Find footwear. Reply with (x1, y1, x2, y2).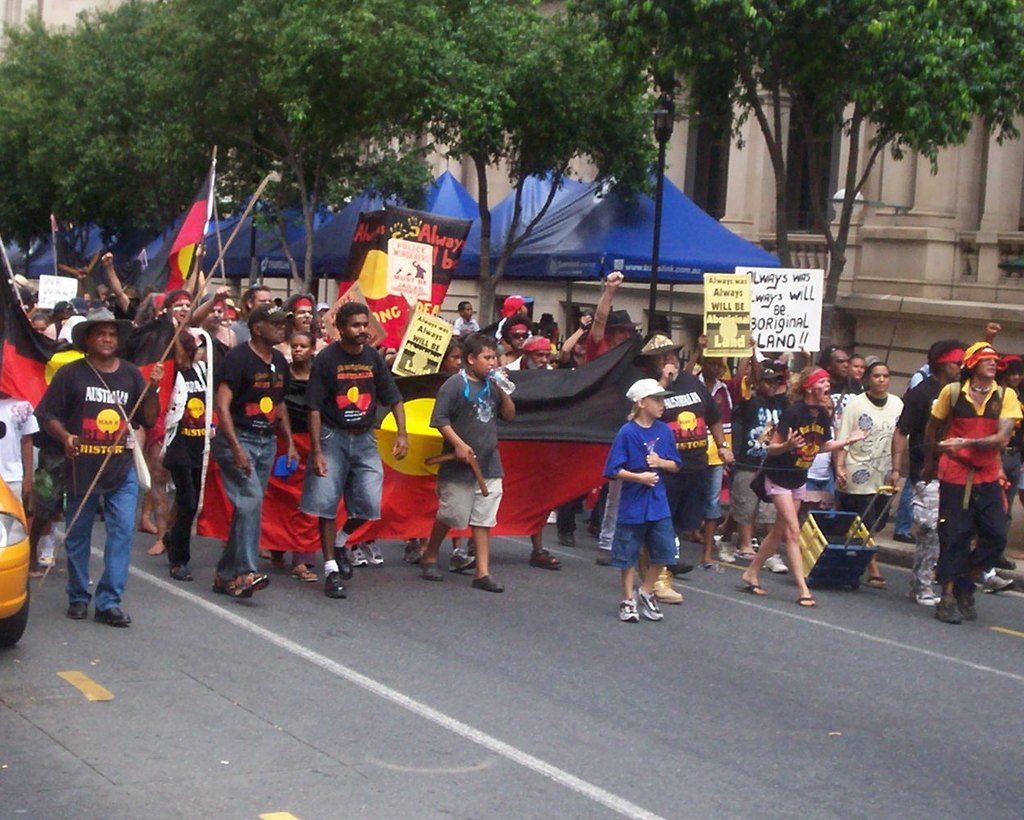
(547, 511, 561, 525).
